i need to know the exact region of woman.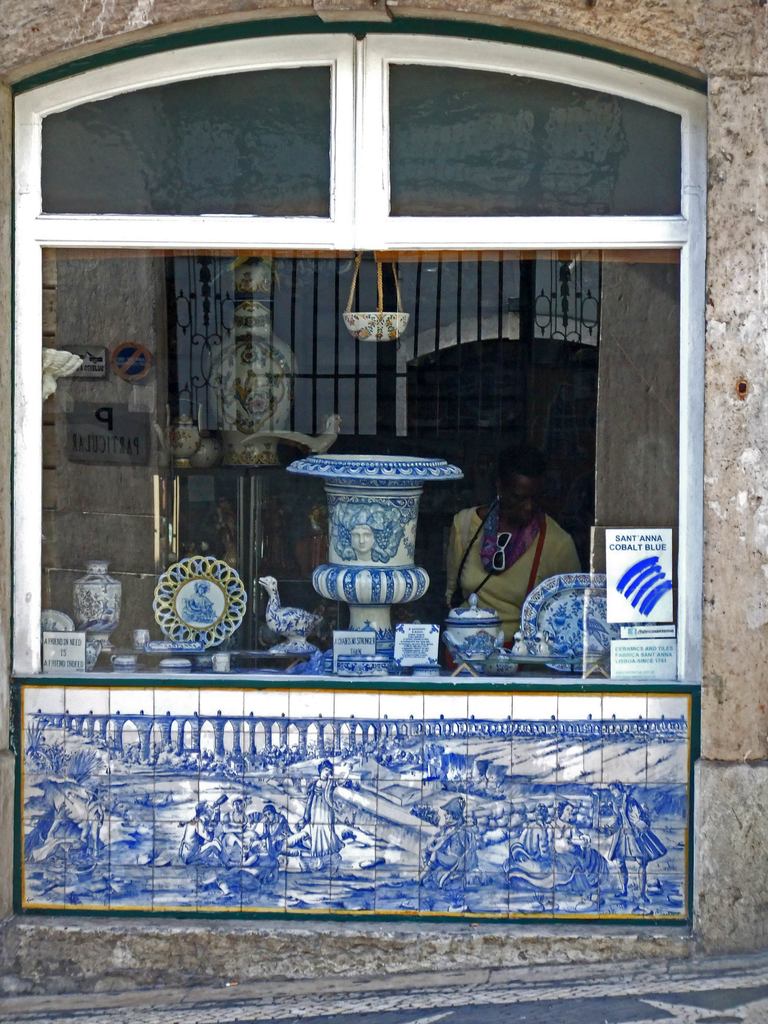
Region: (428,479,585,641).
